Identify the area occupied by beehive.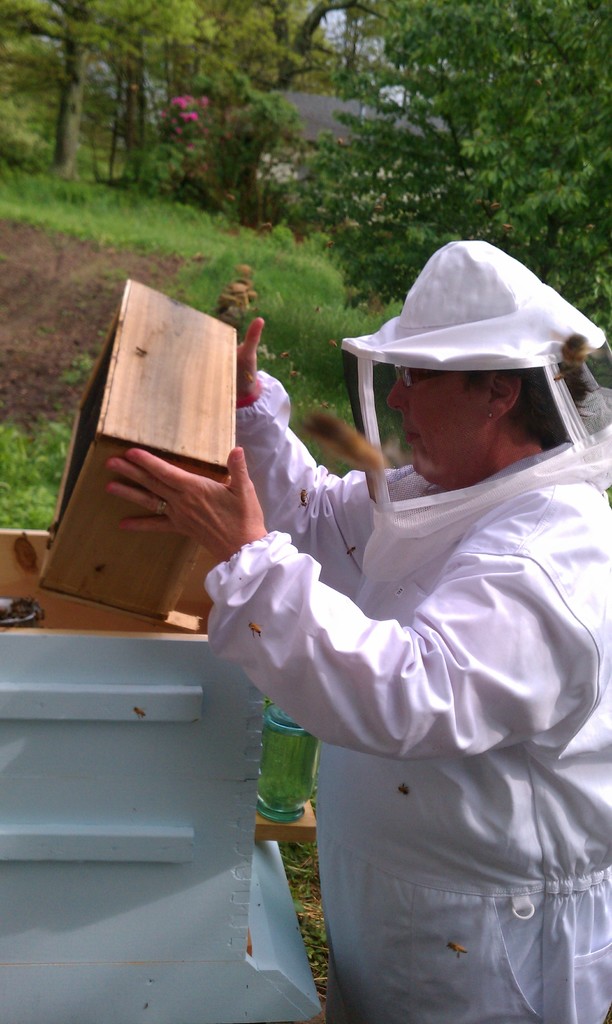
Area: select_region(35, 273, 241, 621).
